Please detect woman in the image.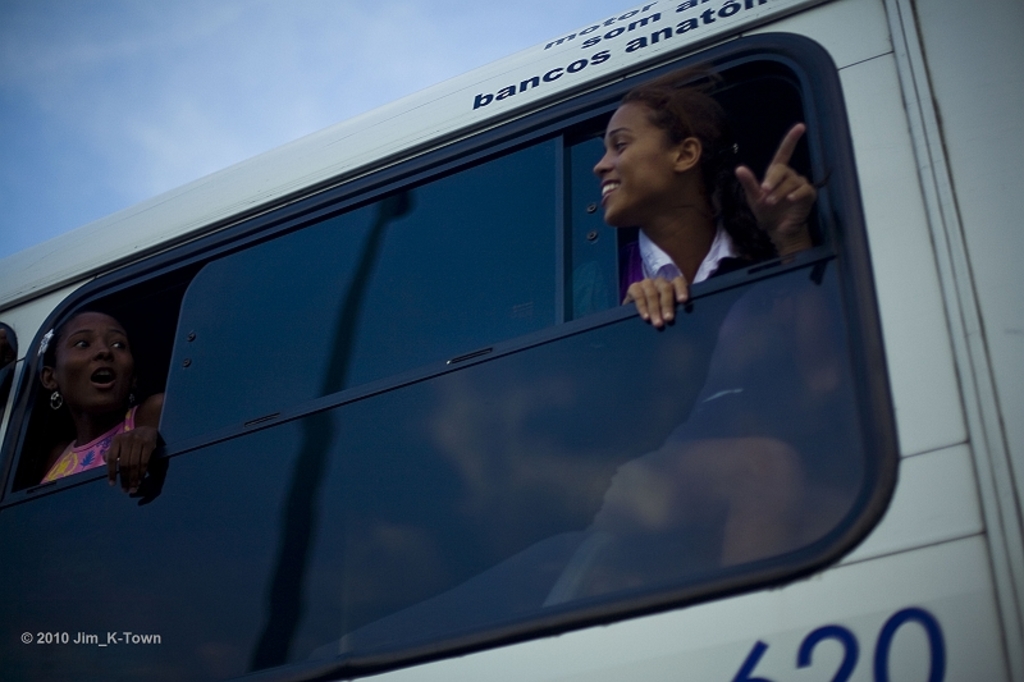
Rect(9, 302, 166, 505).
